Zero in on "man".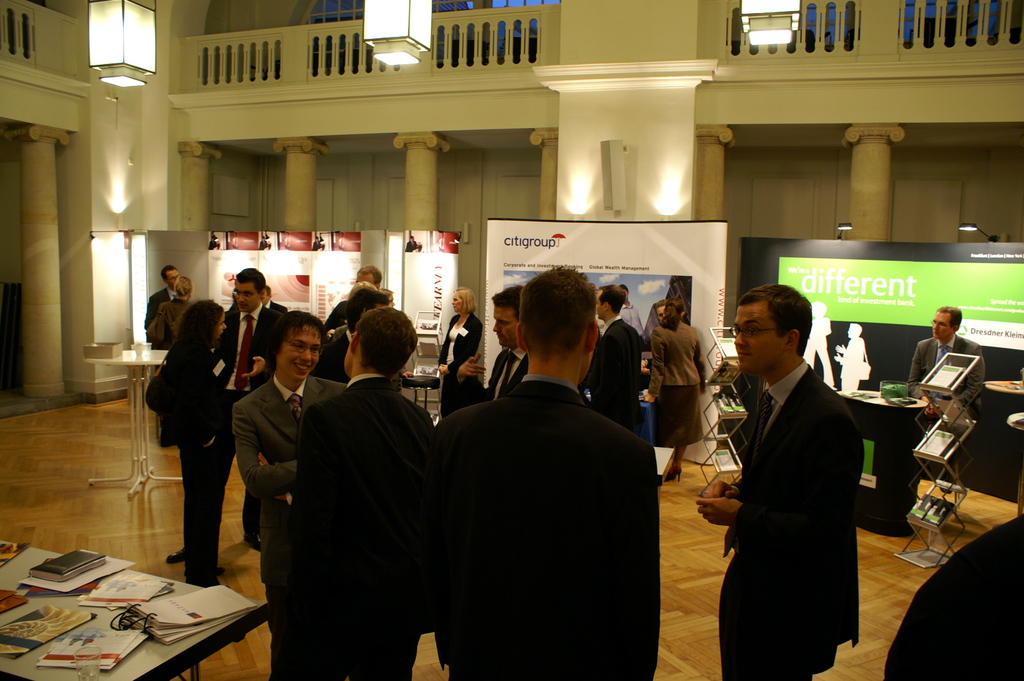
Zeroed in: Rect(140, 263, 177, 343).
